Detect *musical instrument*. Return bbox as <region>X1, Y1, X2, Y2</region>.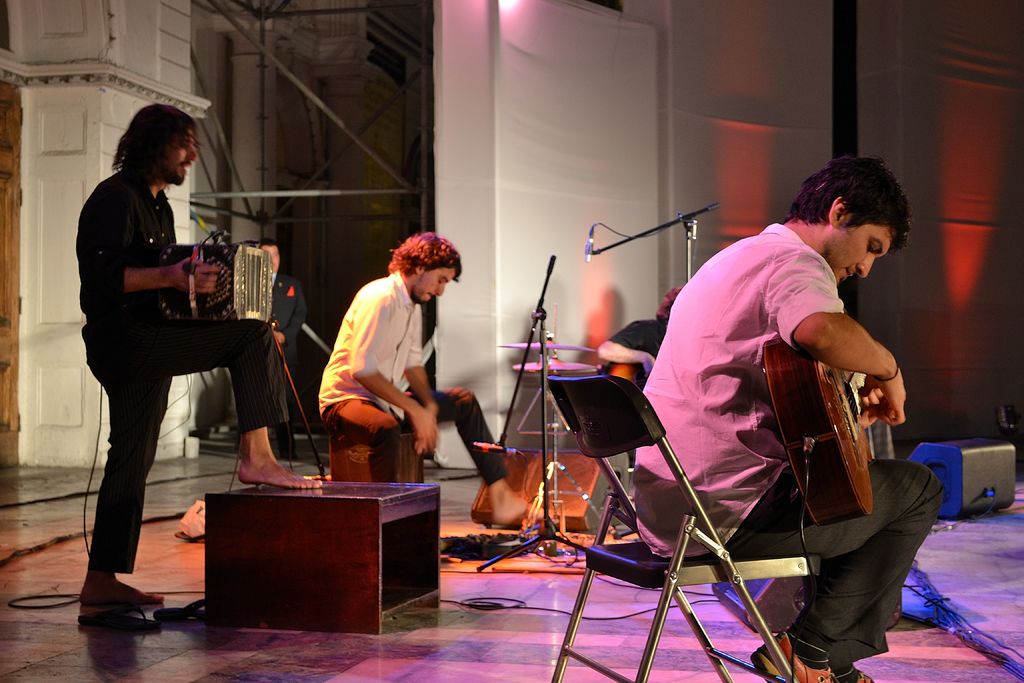
<region>763, 338, 875, 529</region>.
